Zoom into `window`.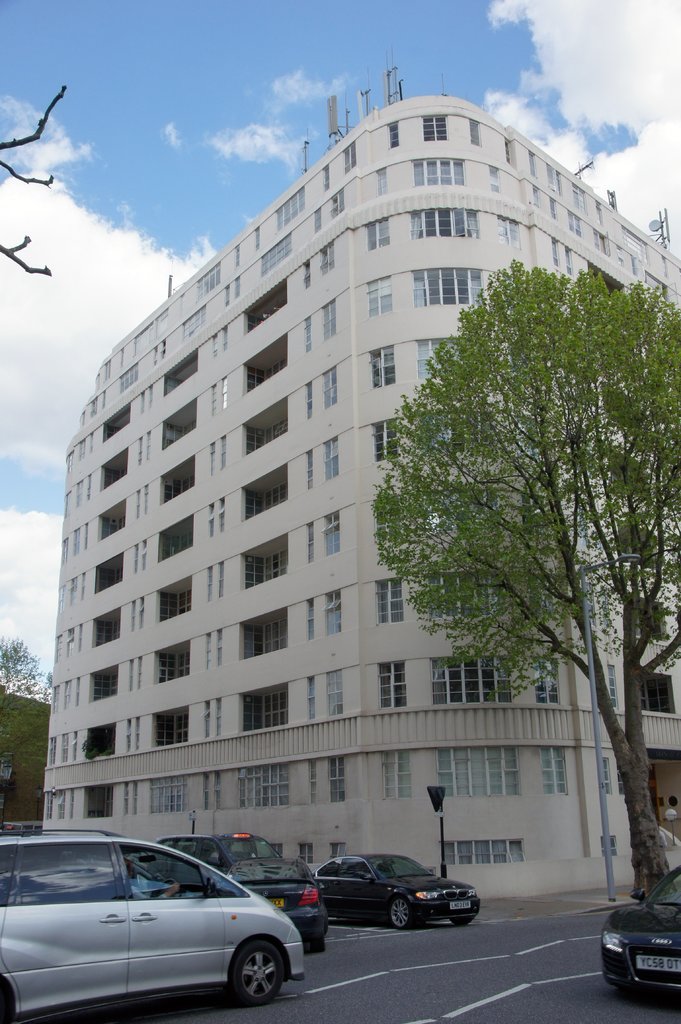
Zoom target: <bbox>115, 655, 147, 708</bbox>.
